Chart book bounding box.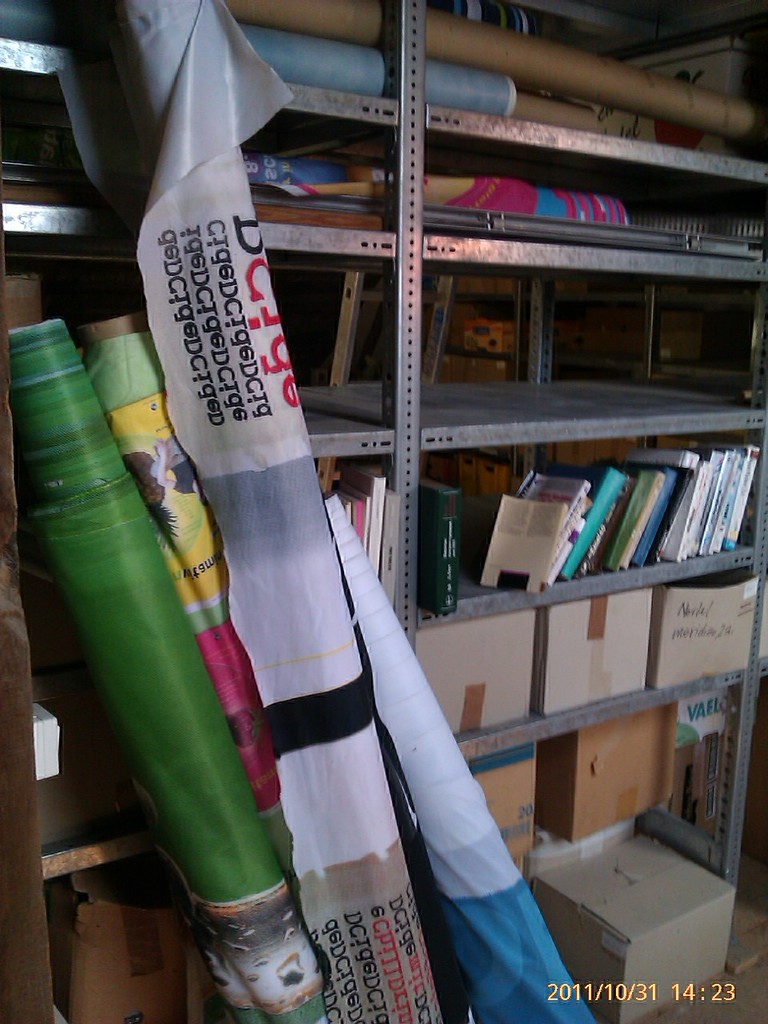
Charted: 415 474 458 612.
